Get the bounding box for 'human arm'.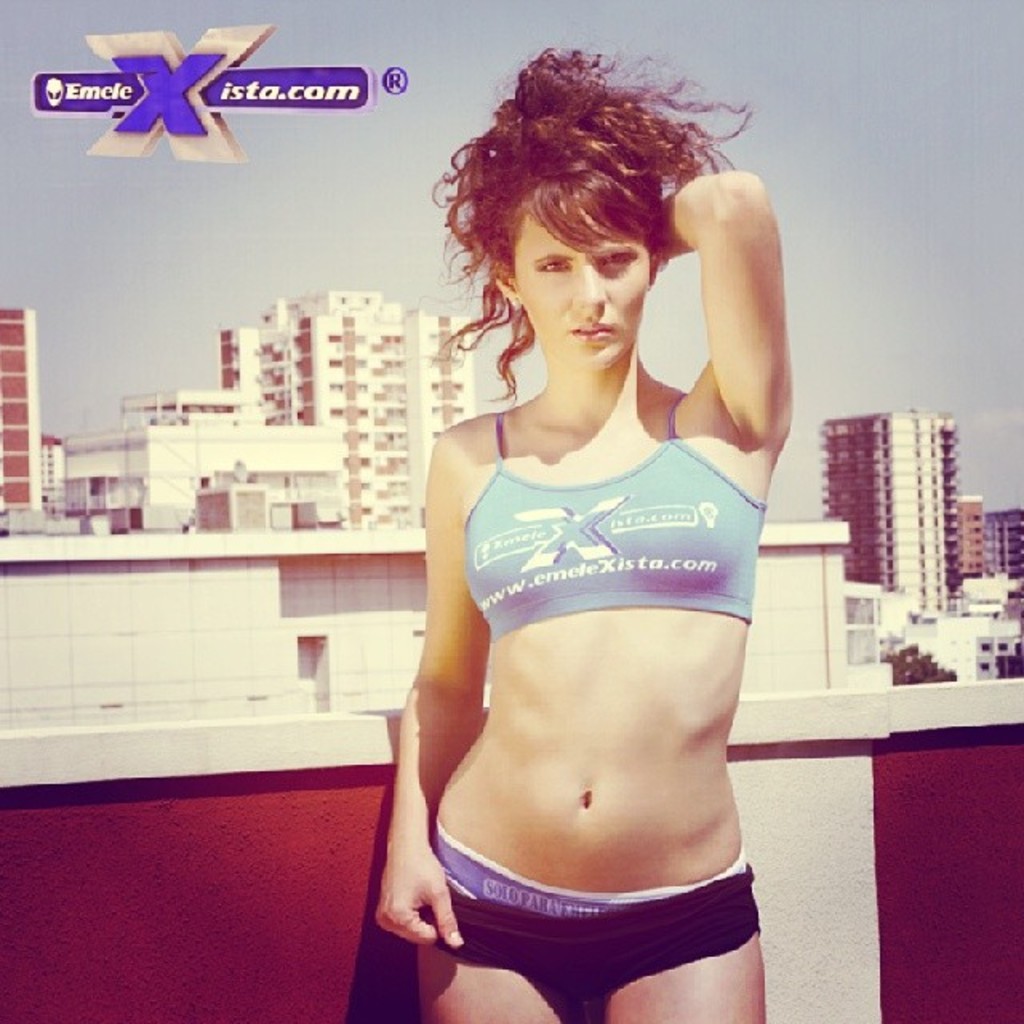
656,152,805,526.
